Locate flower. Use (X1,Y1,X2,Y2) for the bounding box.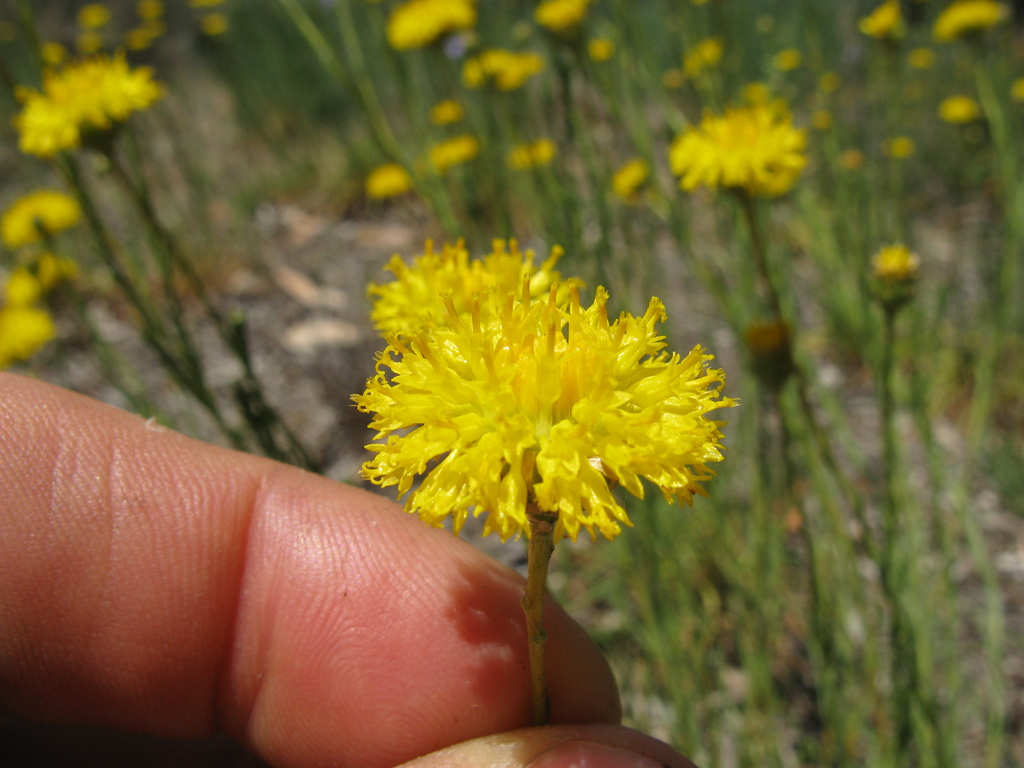
(935,0,1007,47).
